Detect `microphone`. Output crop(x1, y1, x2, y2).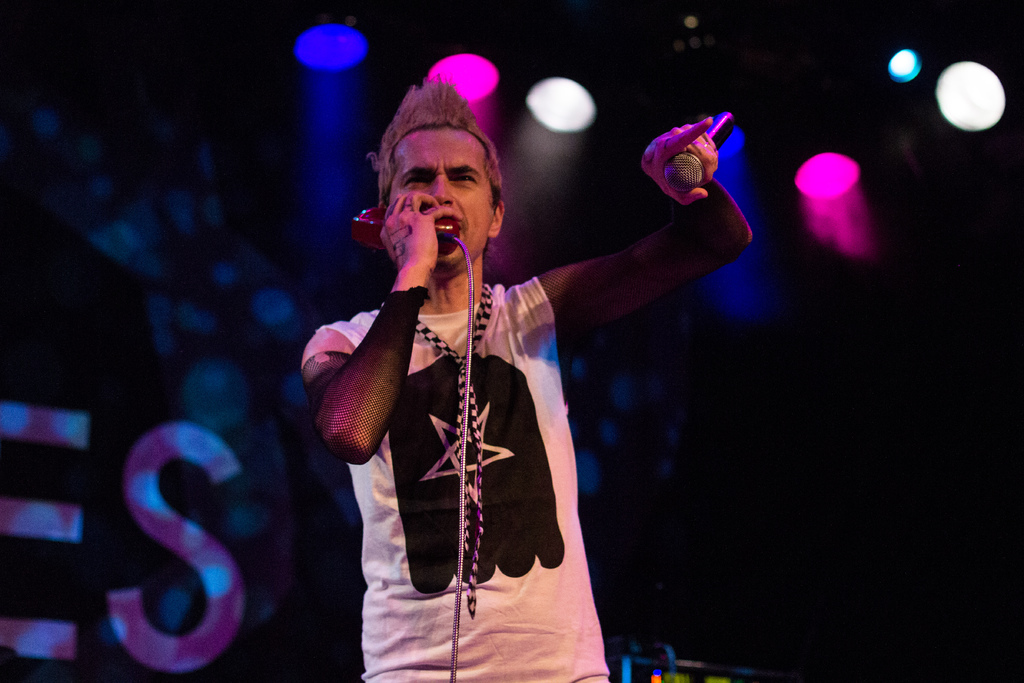
crop(661, 110, 733, 197).
